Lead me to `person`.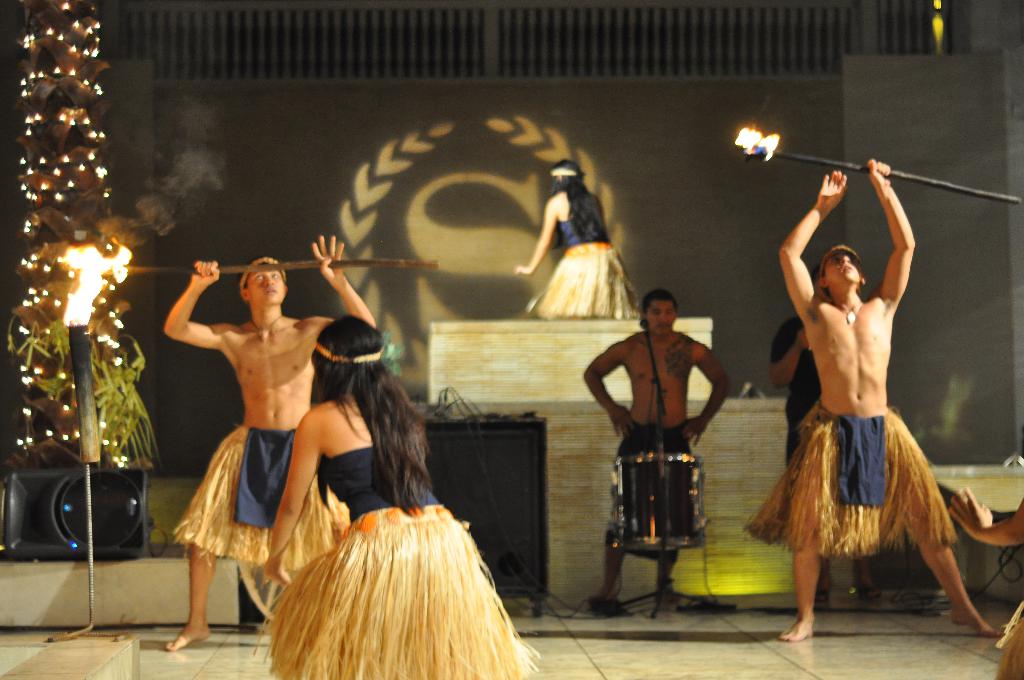
Lead to 746,161,995,635.
